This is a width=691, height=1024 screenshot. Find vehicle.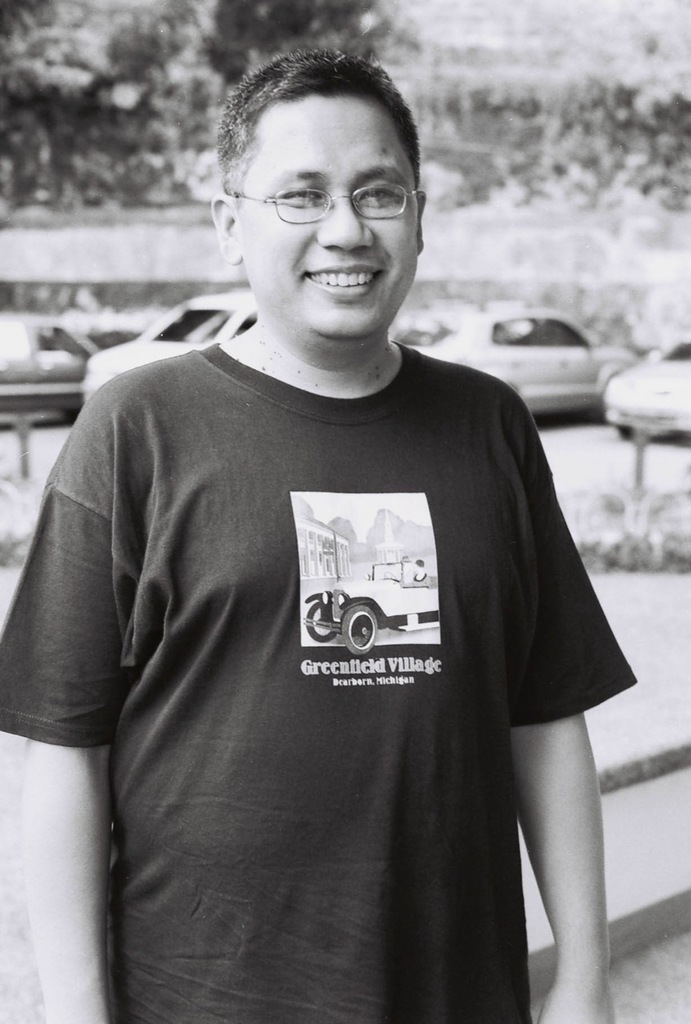
Bounding box: Rect(397, 305, 645, 418).
